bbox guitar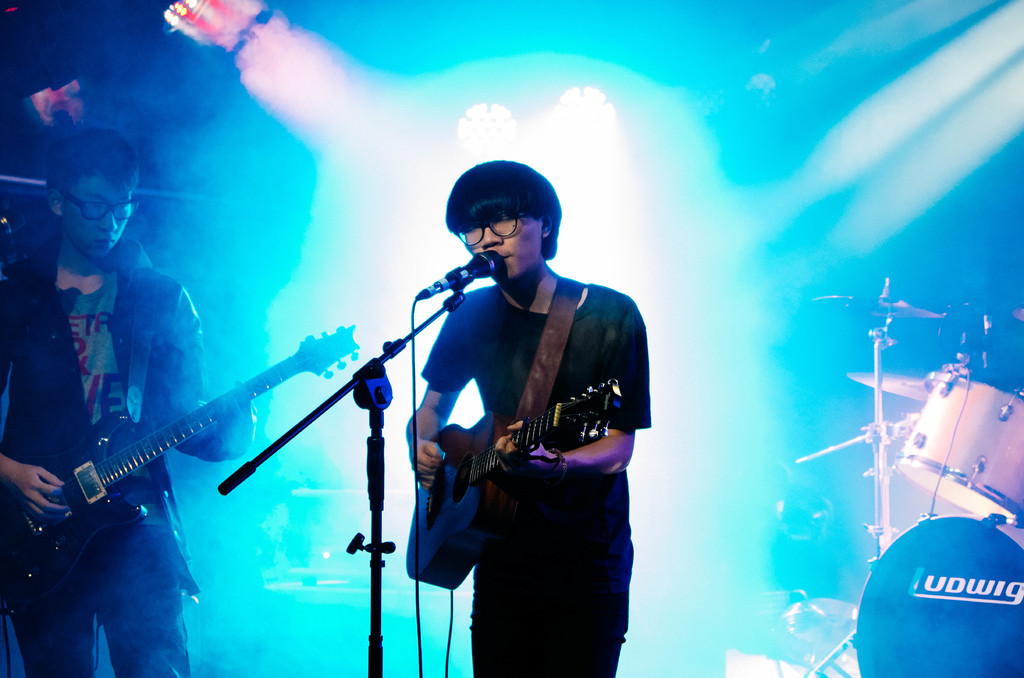
crop(0, 321, 362, 630)
